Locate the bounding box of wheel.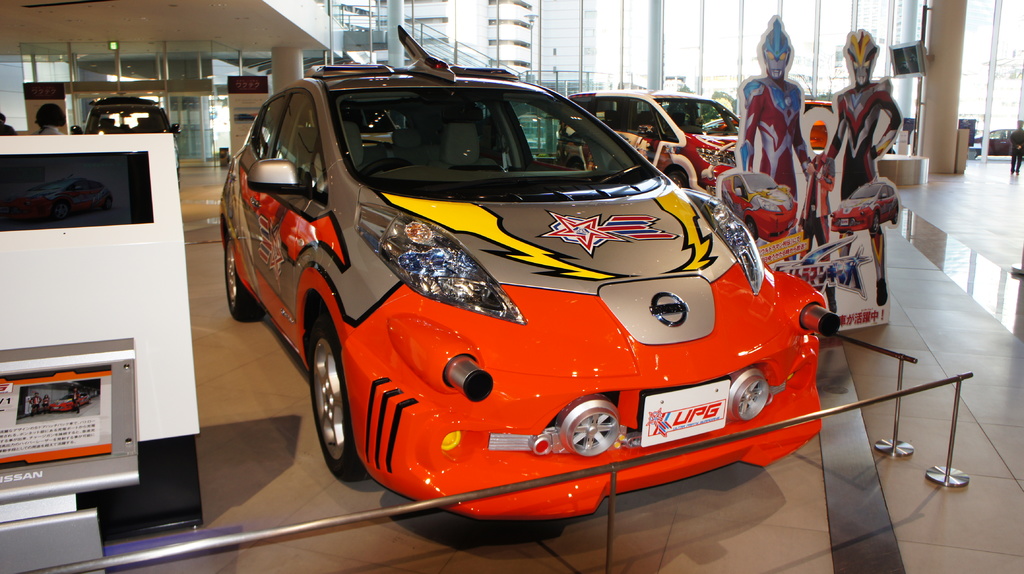
Bounding box: <bbox>744, 221, 761, 242</bbox>.
